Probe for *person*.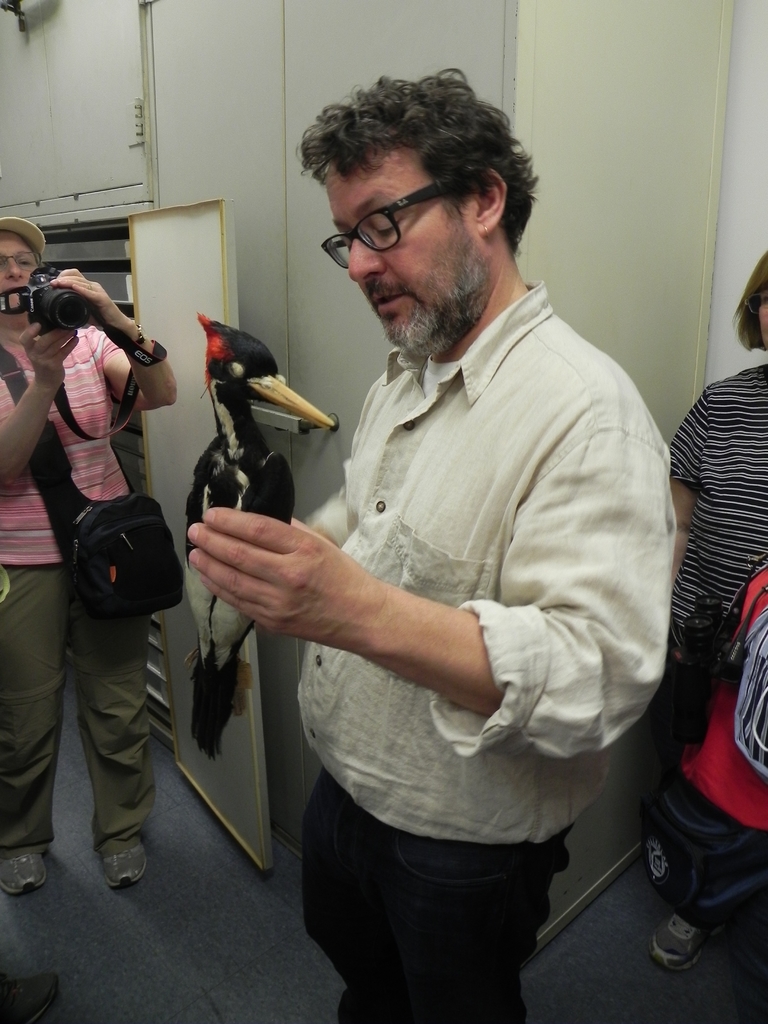
Probe result: bbox(188, 63, 683, 1022).
